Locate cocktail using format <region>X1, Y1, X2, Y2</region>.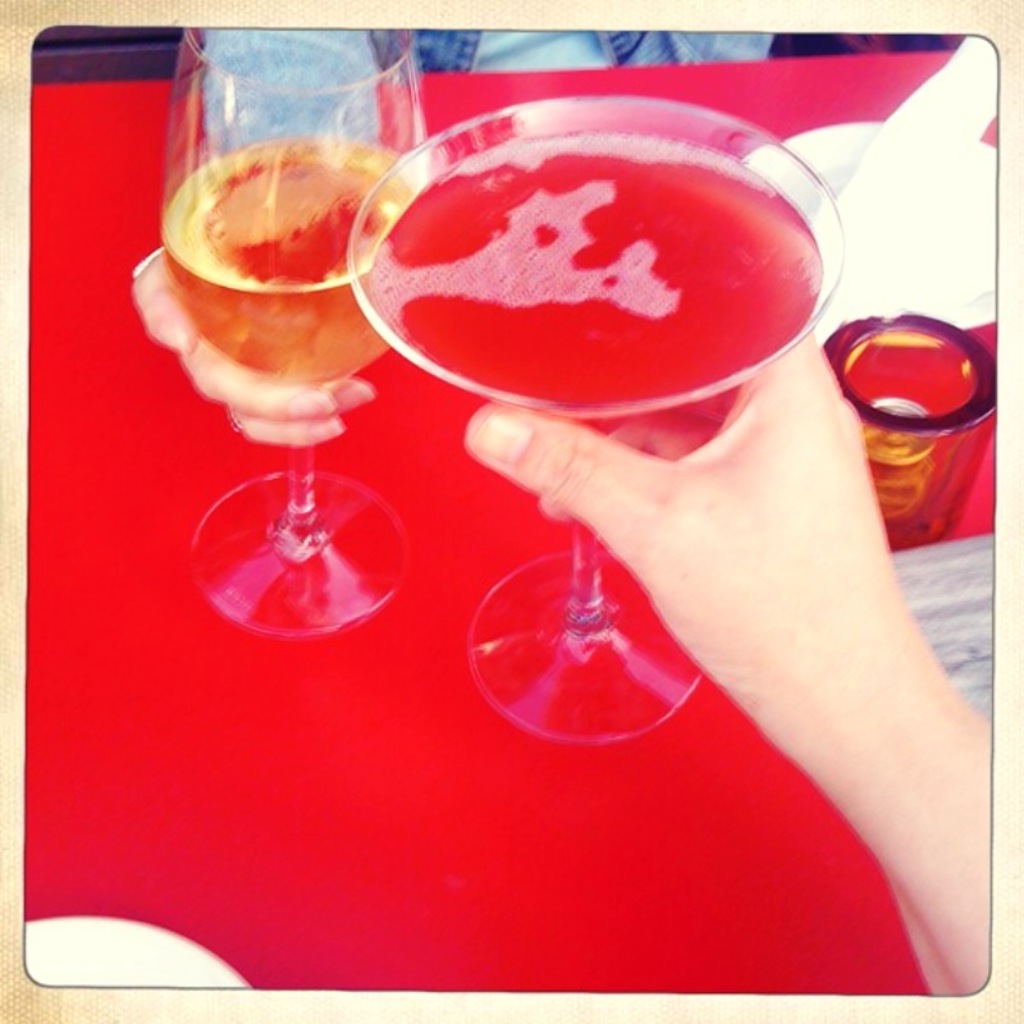
<region>156, 19, 430, 634</region>.
